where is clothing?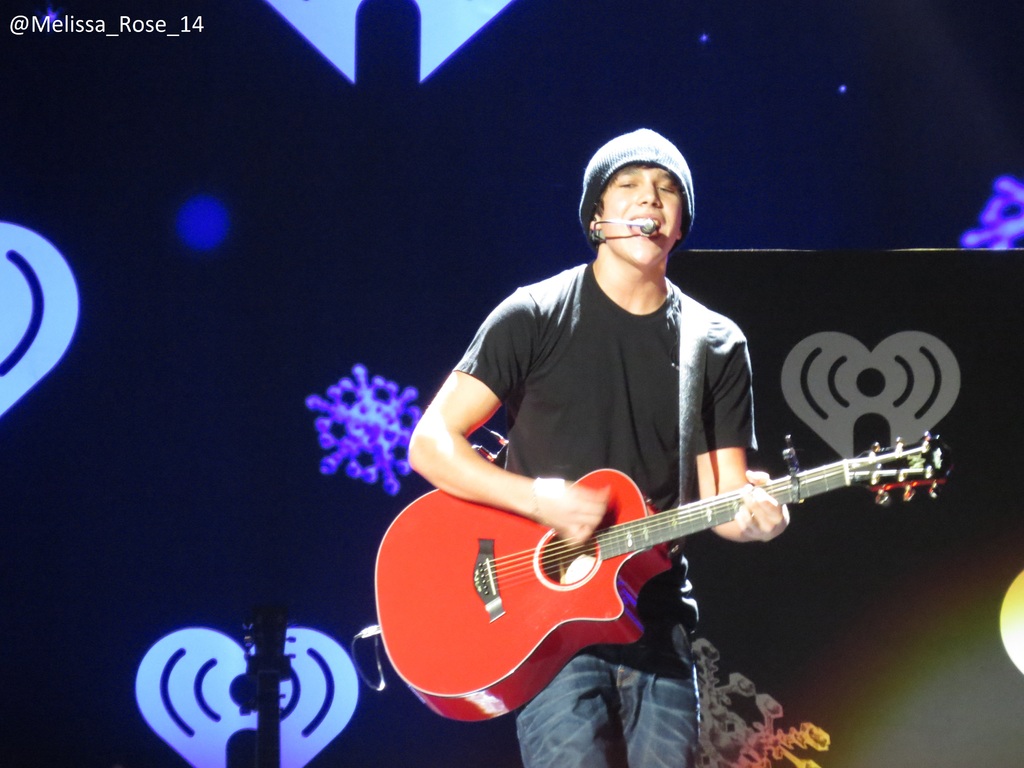
bbox=[445, 253, 759, 765].
